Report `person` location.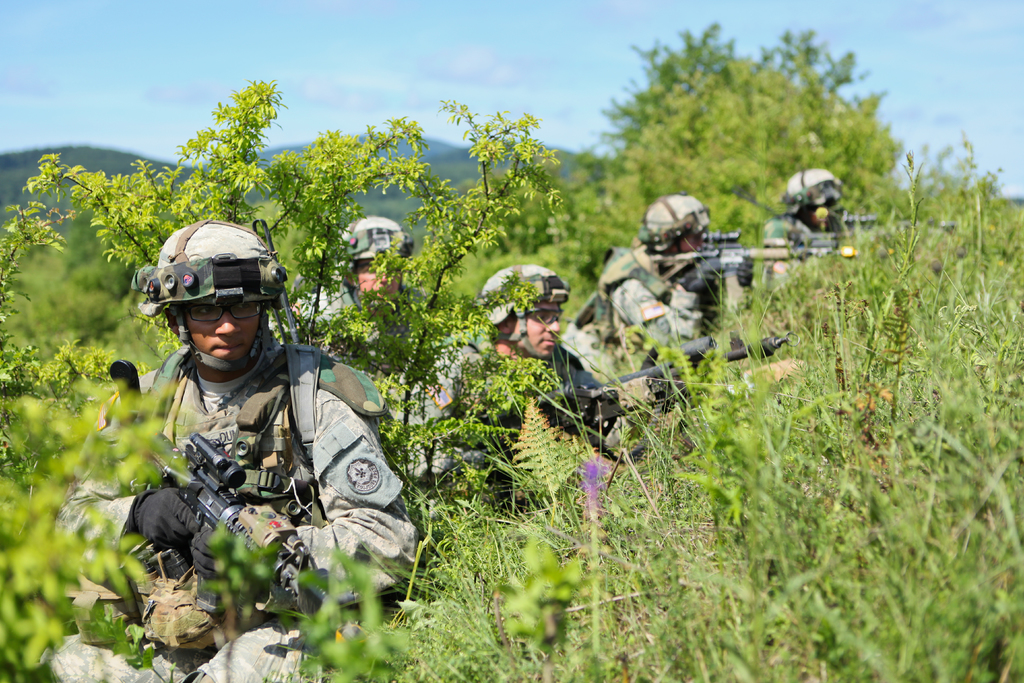
Report: <bbox>295, 211, 451, 443</bbox>.
